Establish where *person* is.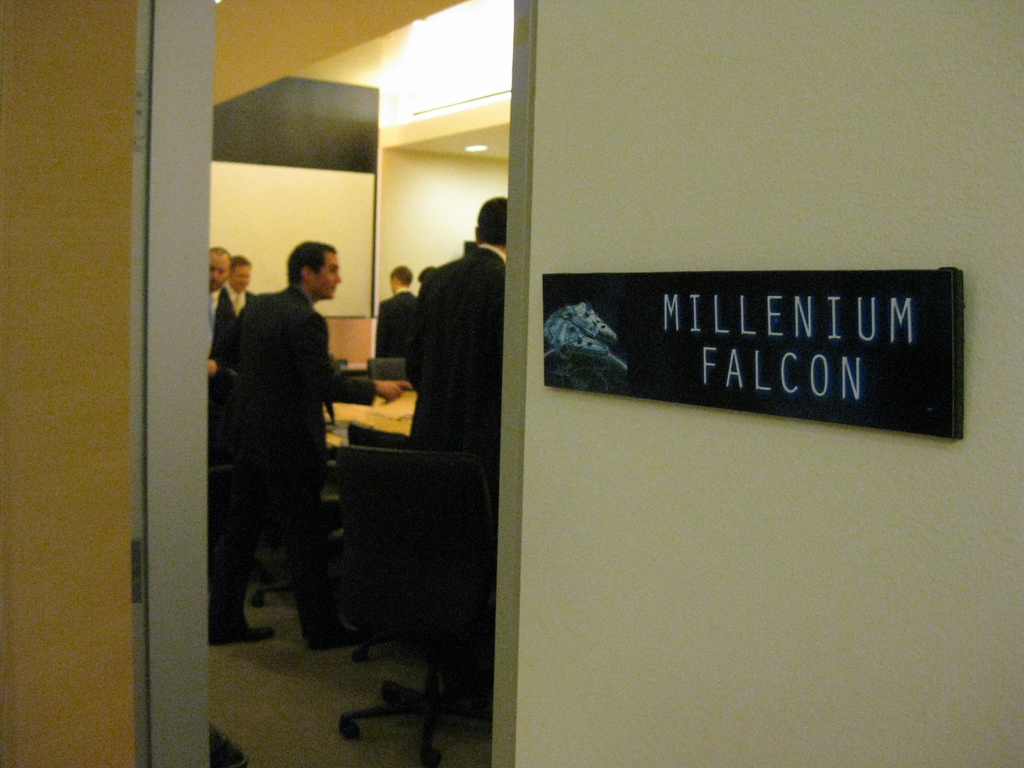
Established at pyautogui.locateOnScreen(367, 265, 420, 362).
